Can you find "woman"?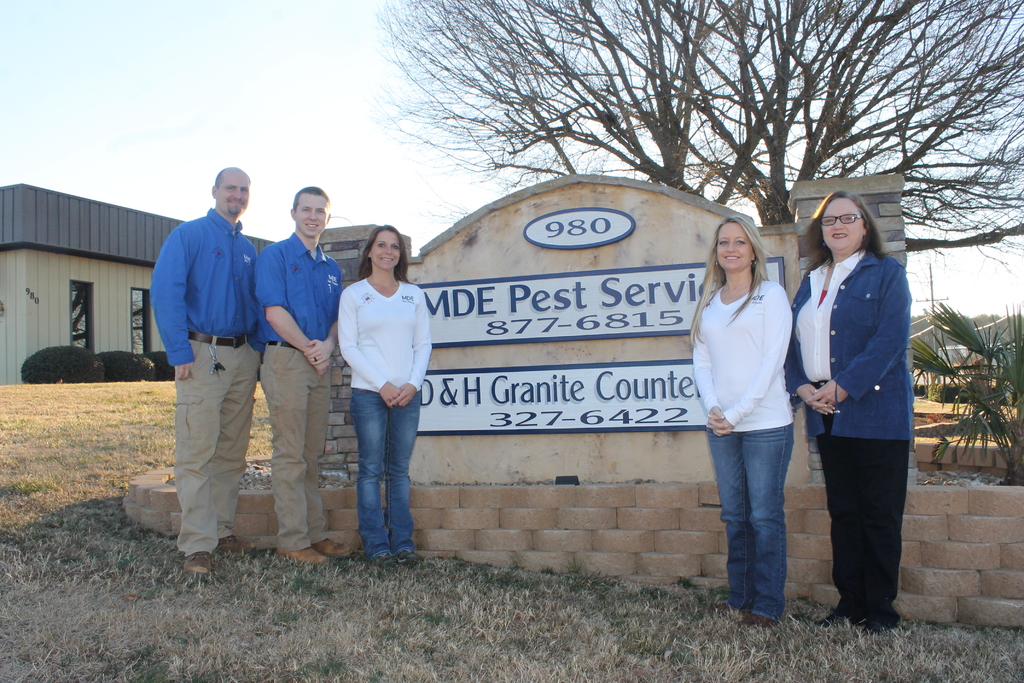
Yes, bounding box: left=686, top=217, right=791, bottom=634.
